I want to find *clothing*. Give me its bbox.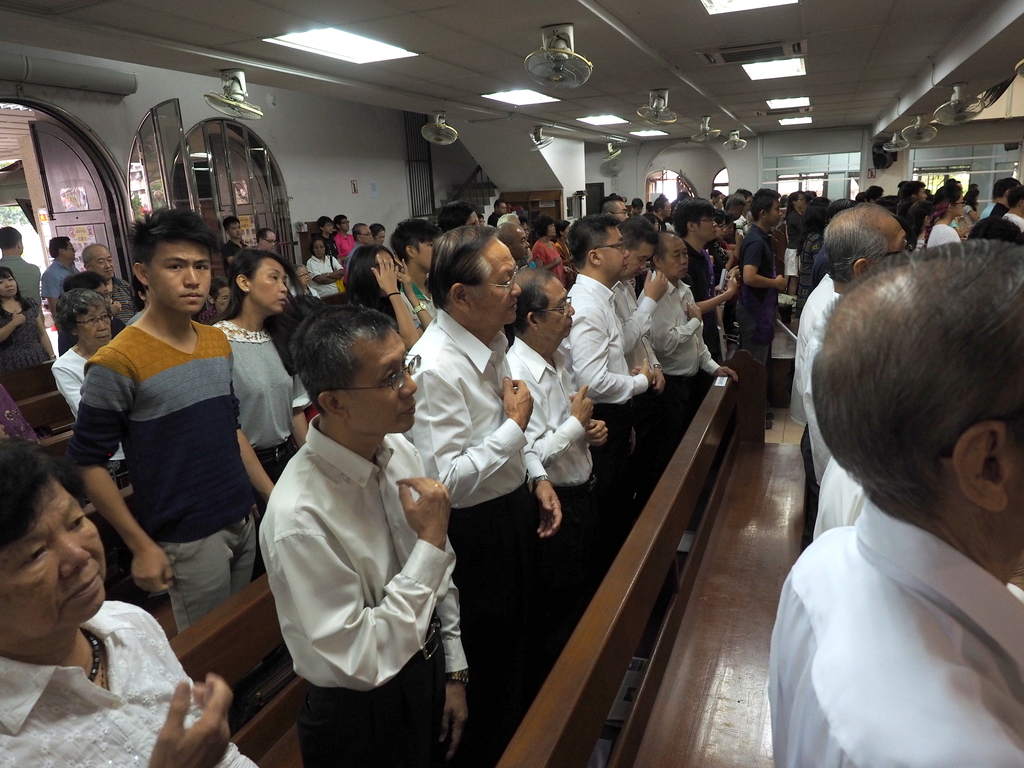
BBox(781, 203, 808, 278).
